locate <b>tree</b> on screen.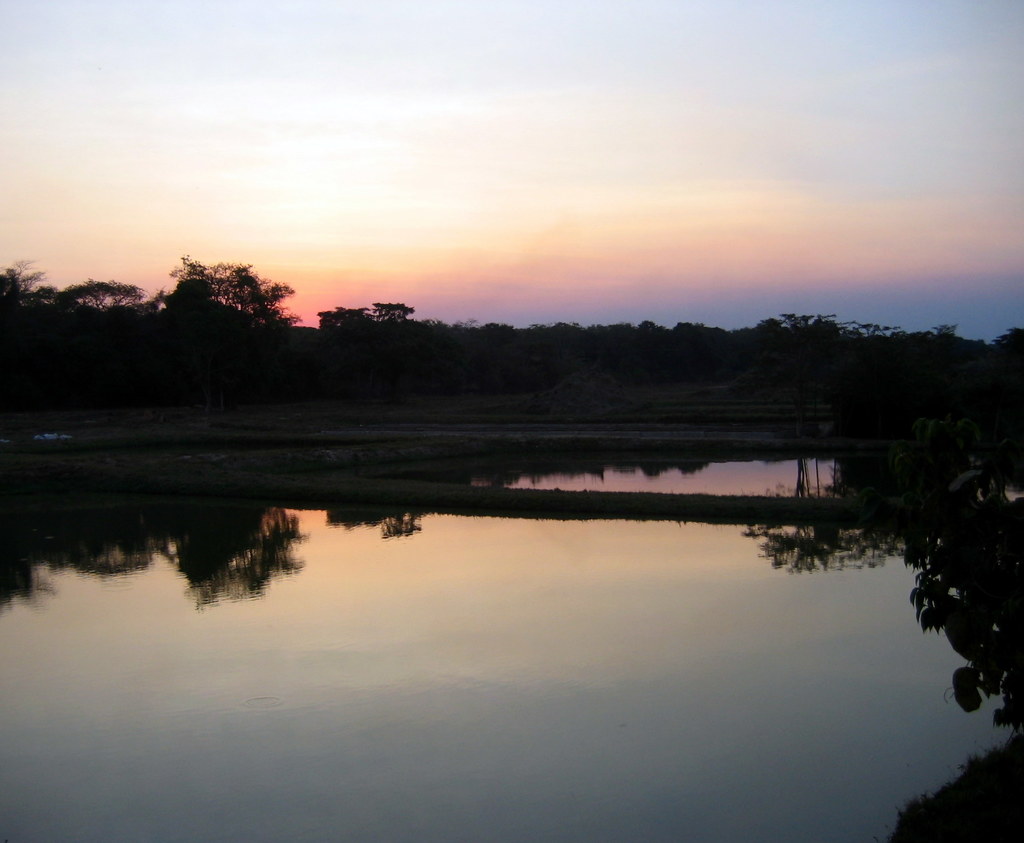
On screen at 373 298 413 319.
